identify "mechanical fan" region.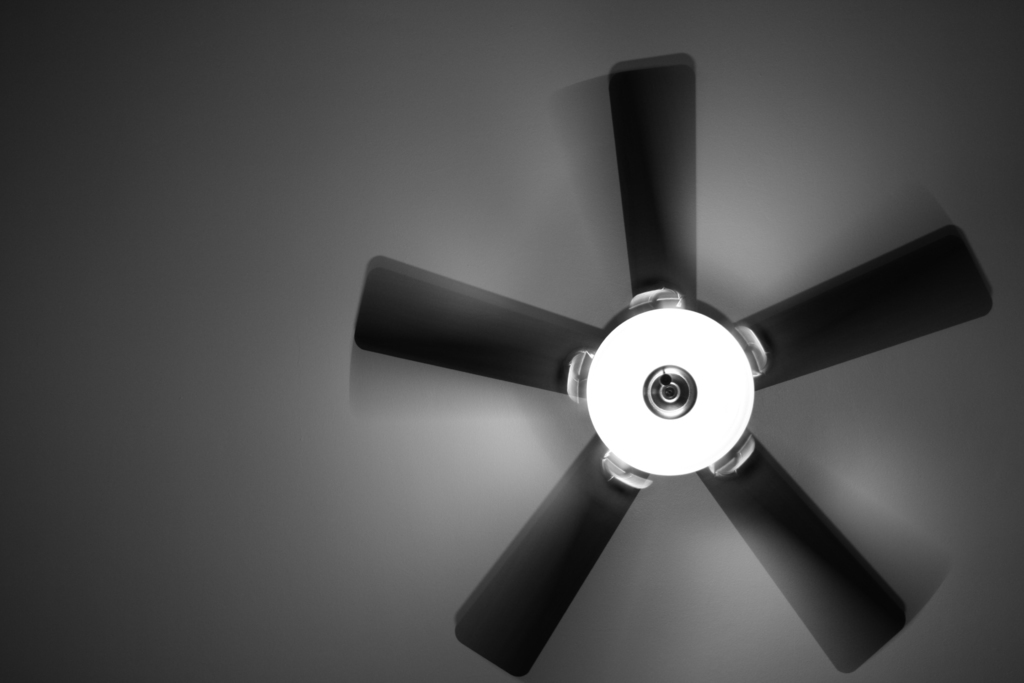
Region: l=353, t=52, r=995, b=676.
